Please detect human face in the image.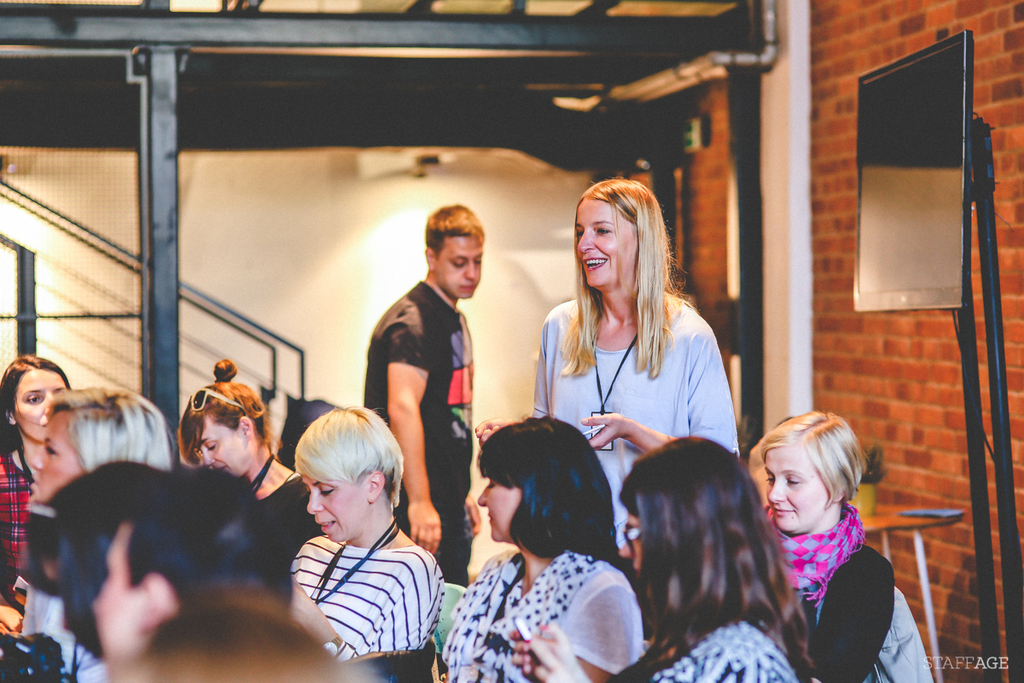
[x1=14, y1=354, x2=68, y2=448].
